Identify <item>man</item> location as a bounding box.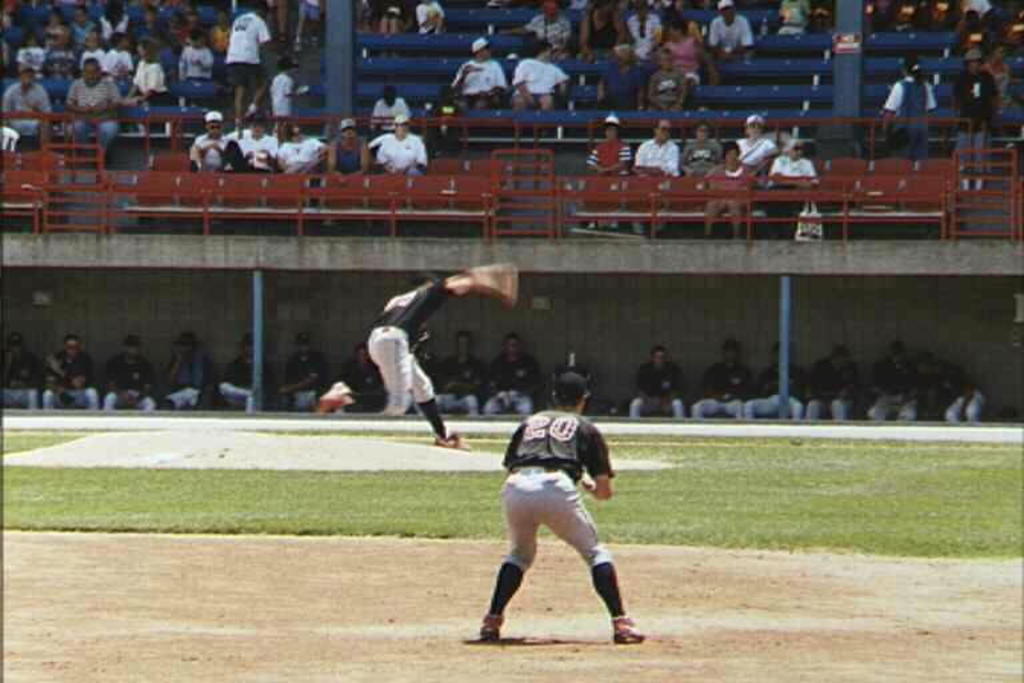
365,116,427,184.
